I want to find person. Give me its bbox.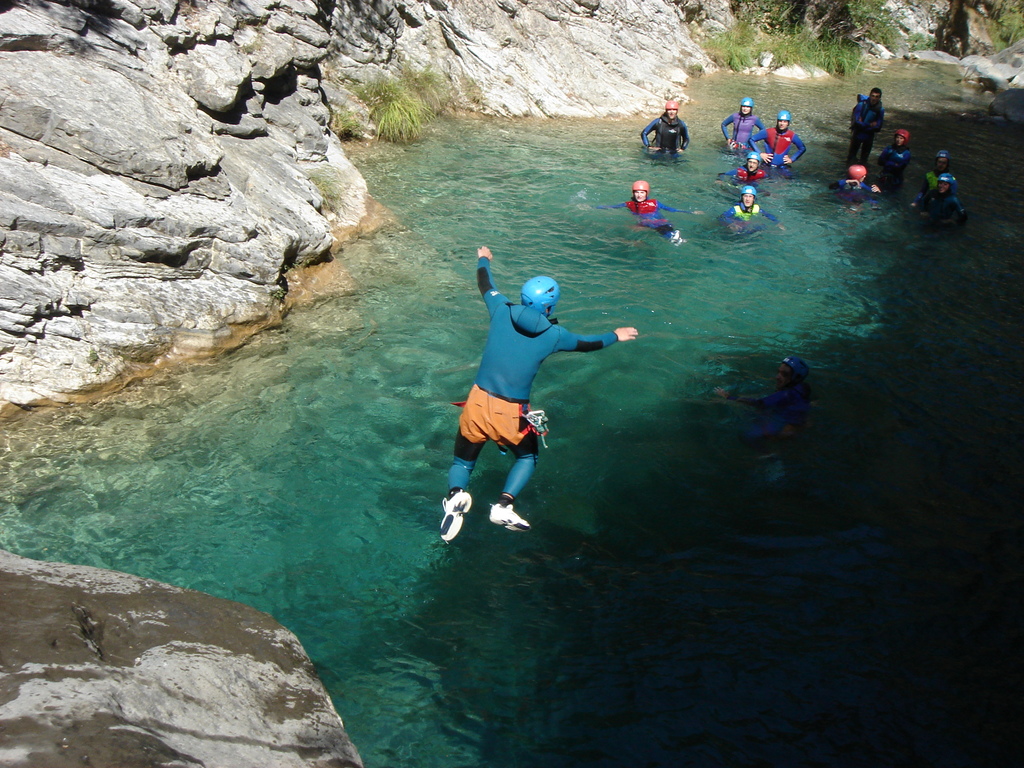
bbox(831, 157, 868, 207).
